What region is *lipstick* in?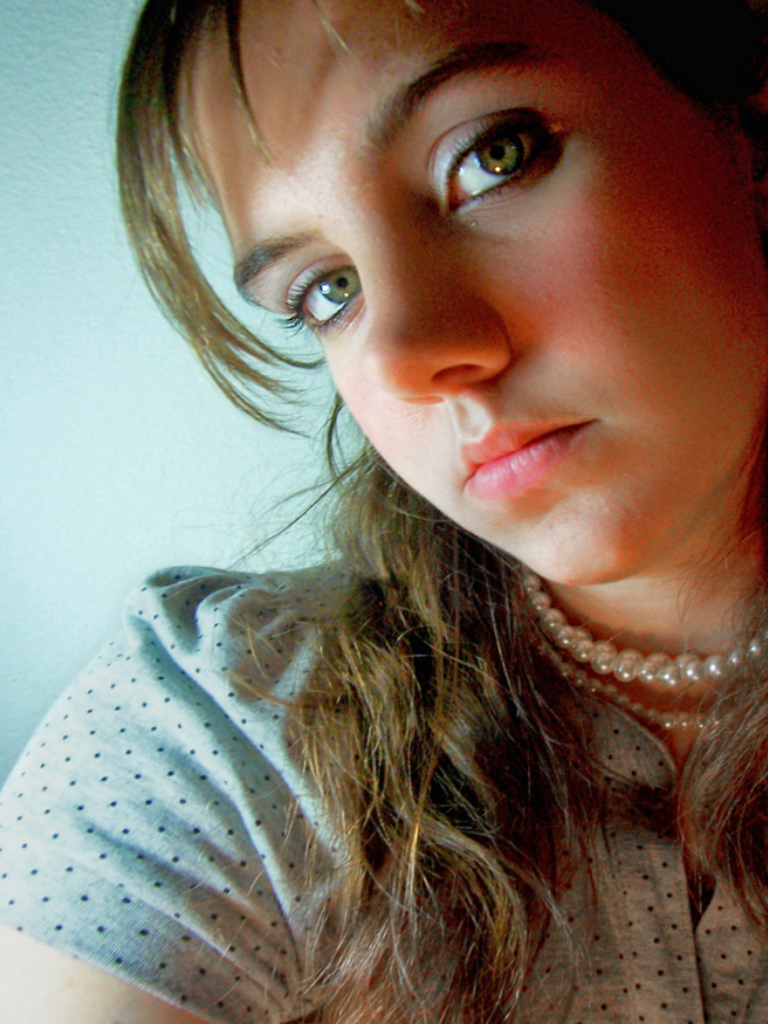
detection(466, 414, 599, 497).
